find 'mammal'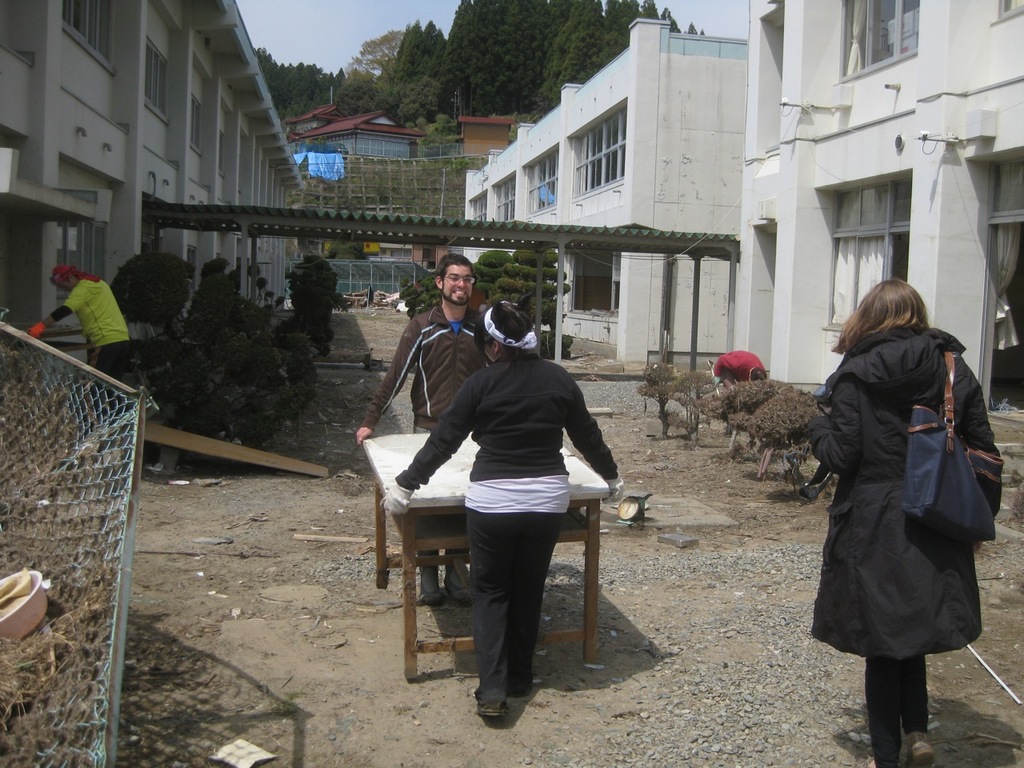
<bbox>800, 272, 1006, 767</bbox>
